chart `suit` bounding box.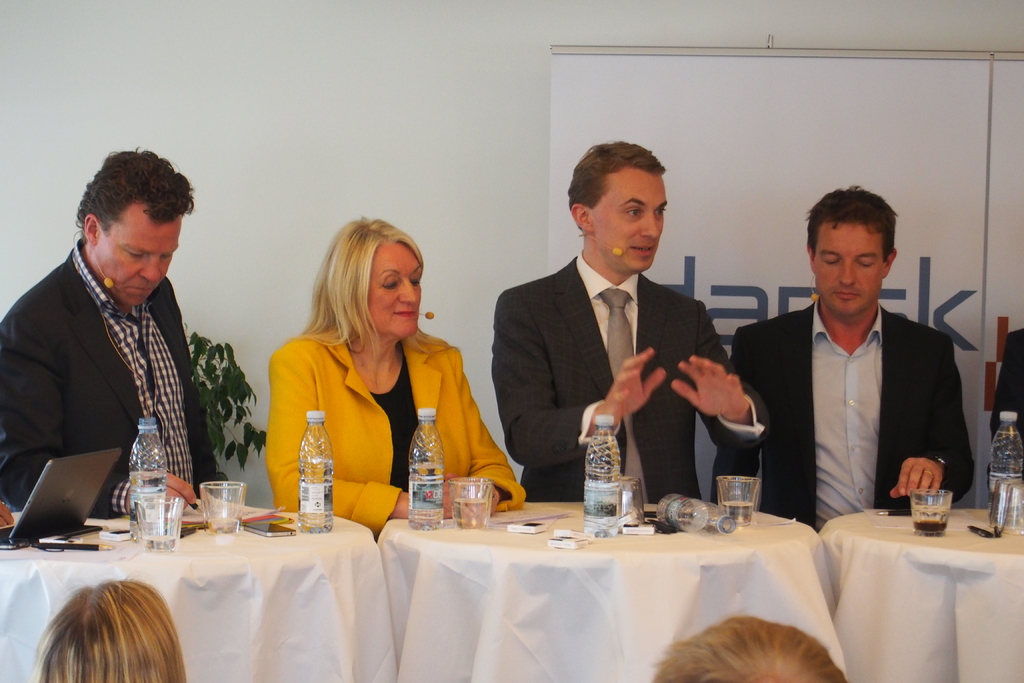
Charted: 990:331:1023:495.
